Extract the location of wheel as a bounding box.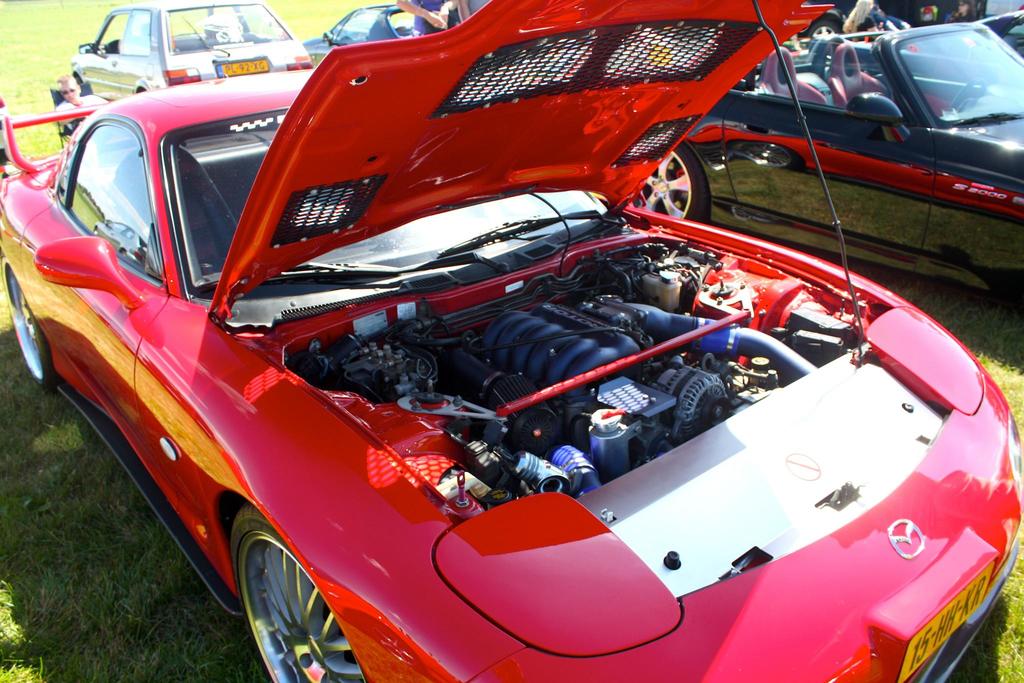
Rect(623, 143, 716, 227).
